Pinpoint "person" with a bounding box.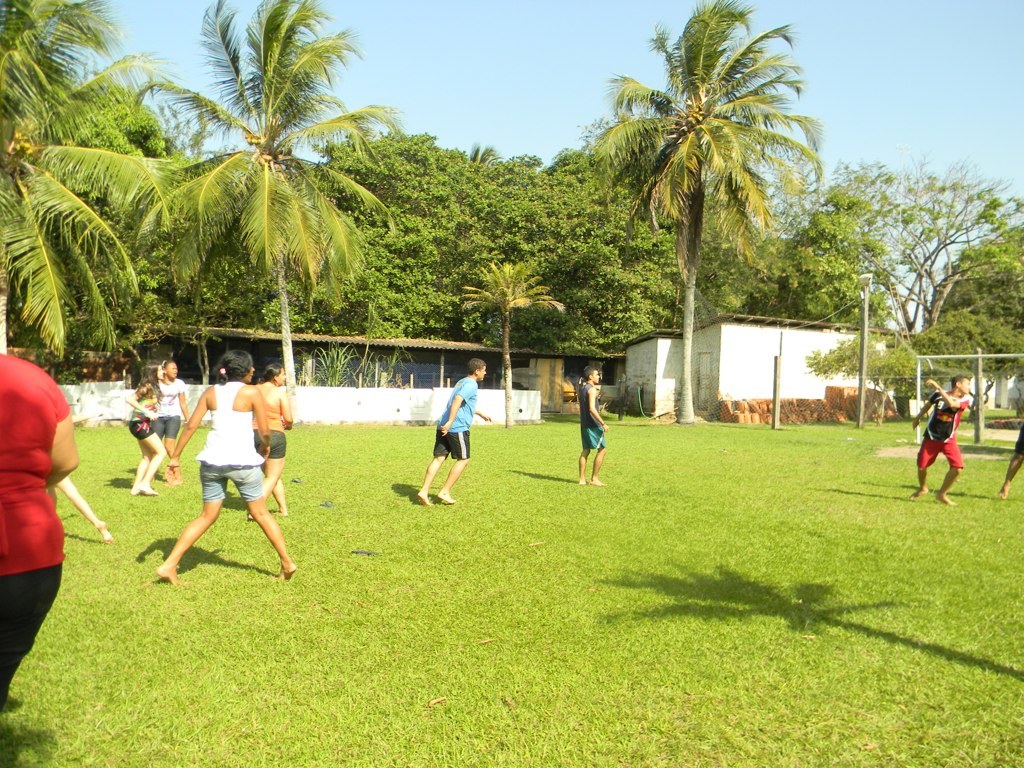
bbox=[122, 357, 164, 499].
